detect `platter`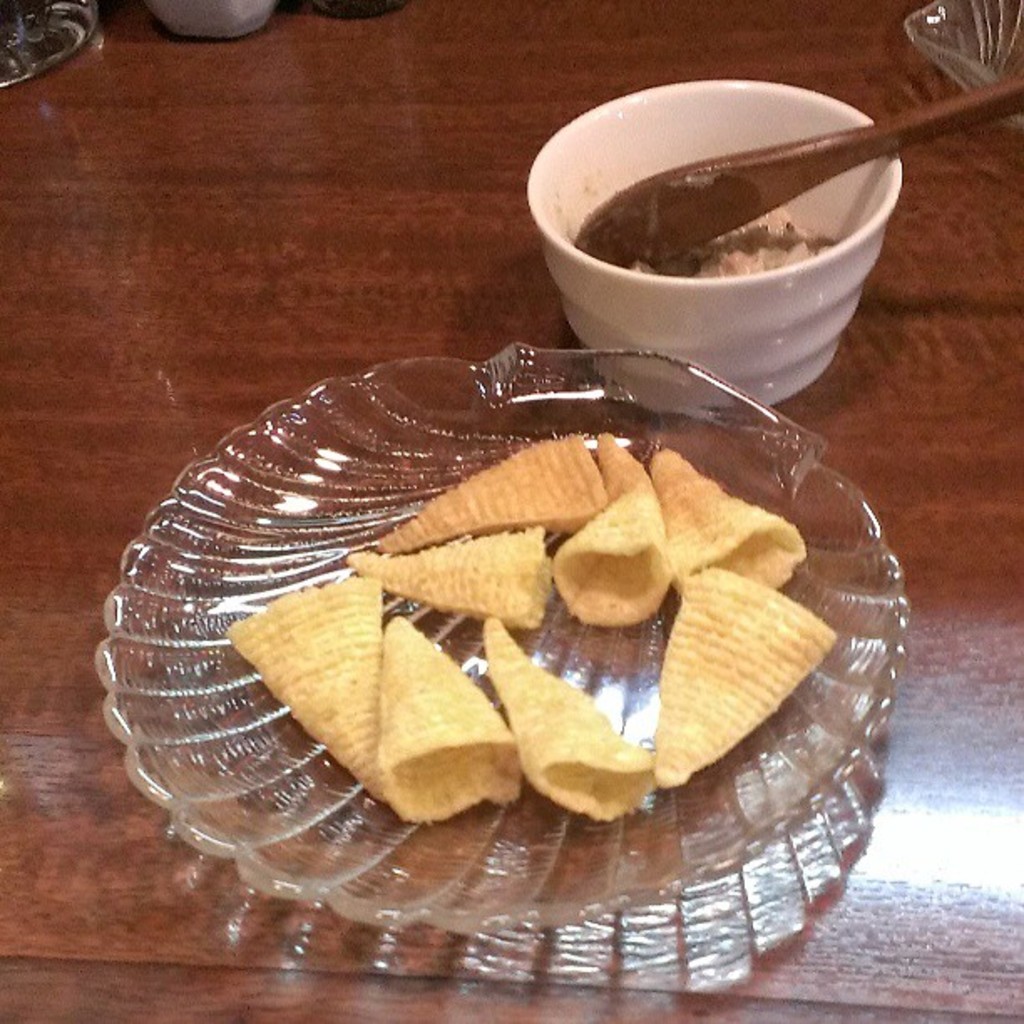
crop(90, 345, 909, 942)
